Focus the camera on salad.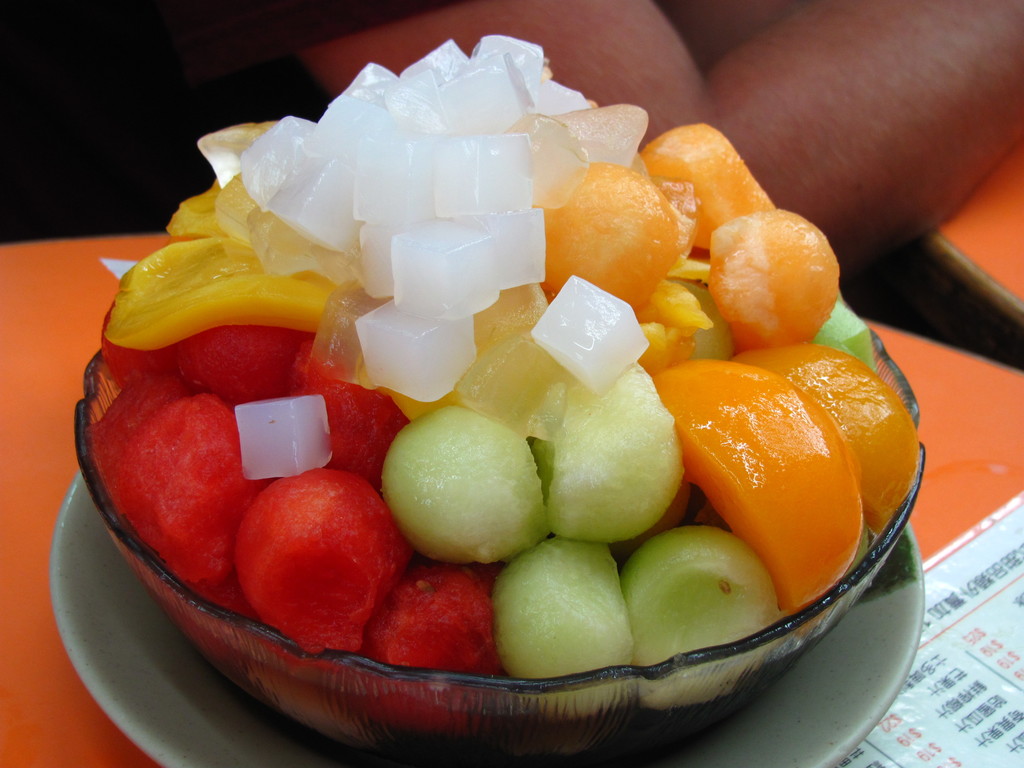
Focus region: {"x1": 79, "y1": 26, "x2": 927, "y2": 767}.
